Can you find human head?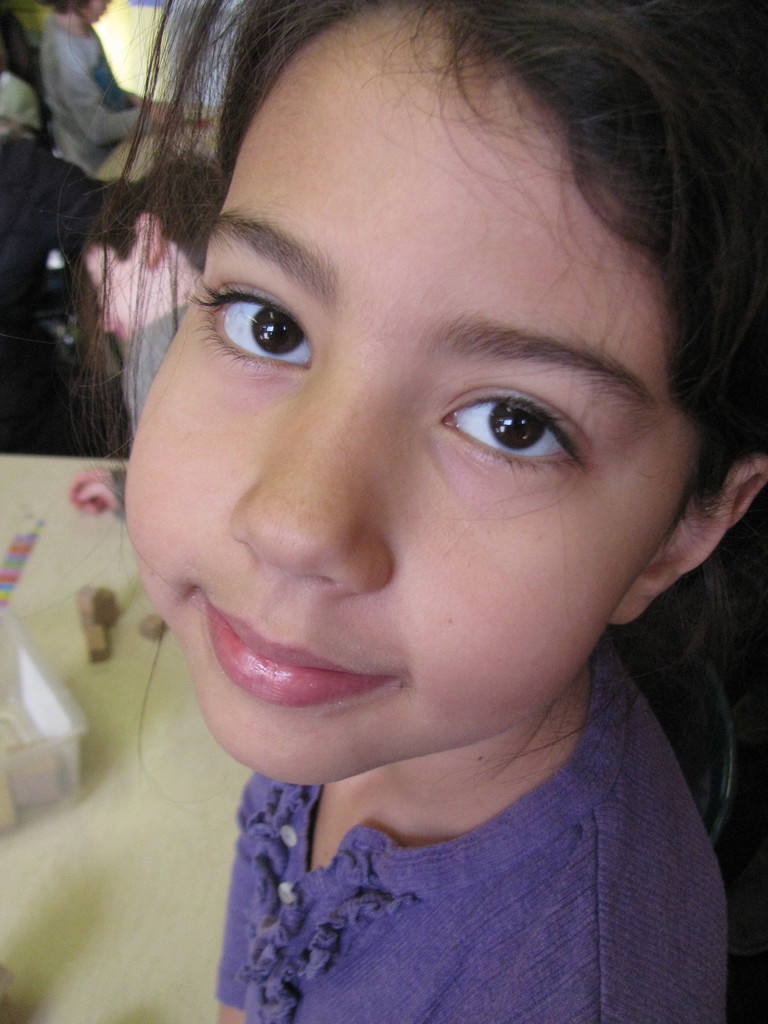
Yes, bounding box: (78,0,710,765).
